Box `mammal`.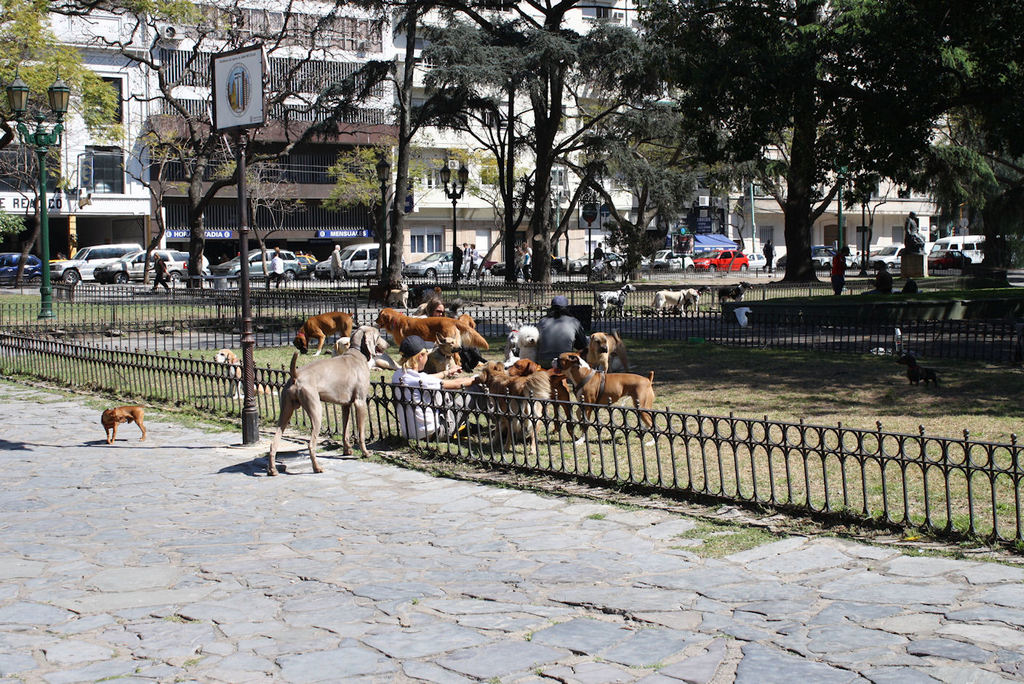
[x1=330, y1=243, x2=343, y2=277].
